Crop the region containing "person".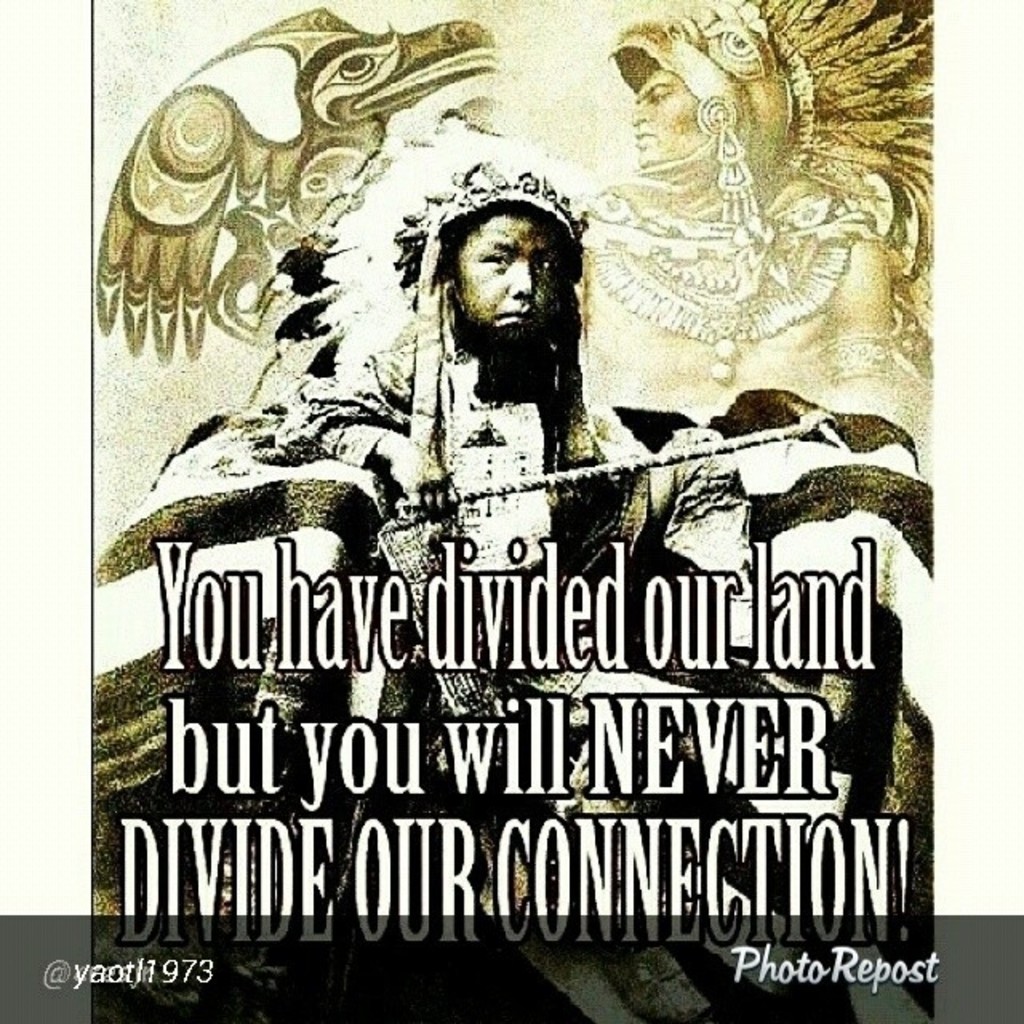
Crop region: bbox=(570, 0, 938, 422).
